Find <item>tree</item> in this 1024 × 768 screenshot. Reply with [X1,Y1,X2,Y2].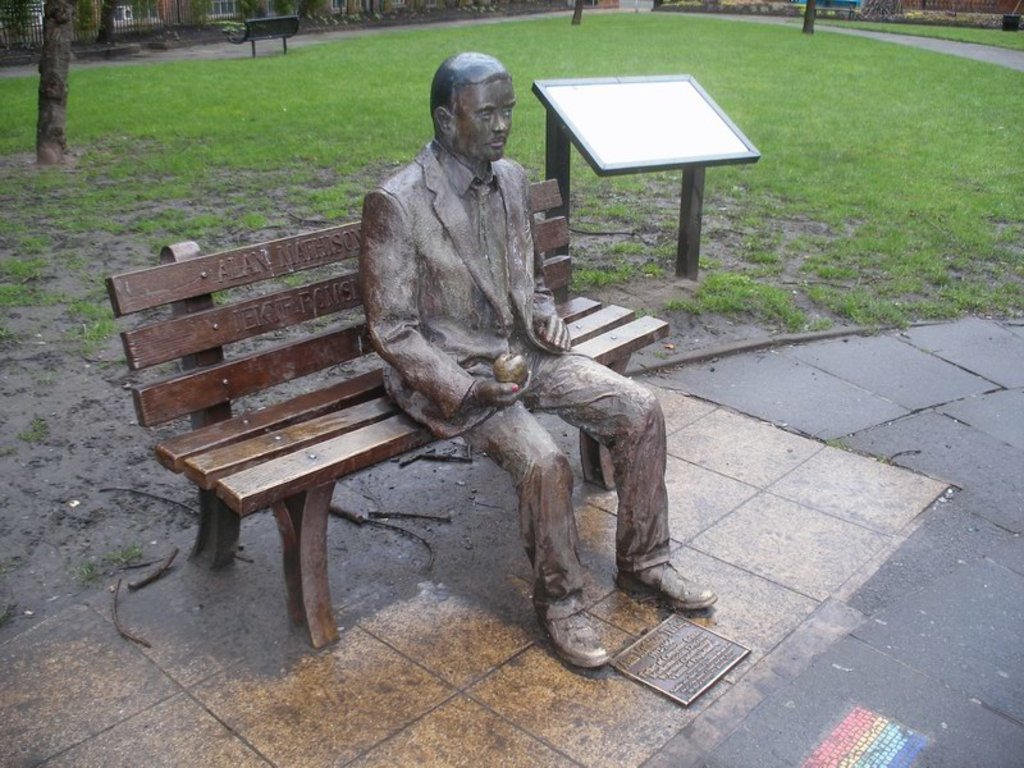
[795,0,823,35].
